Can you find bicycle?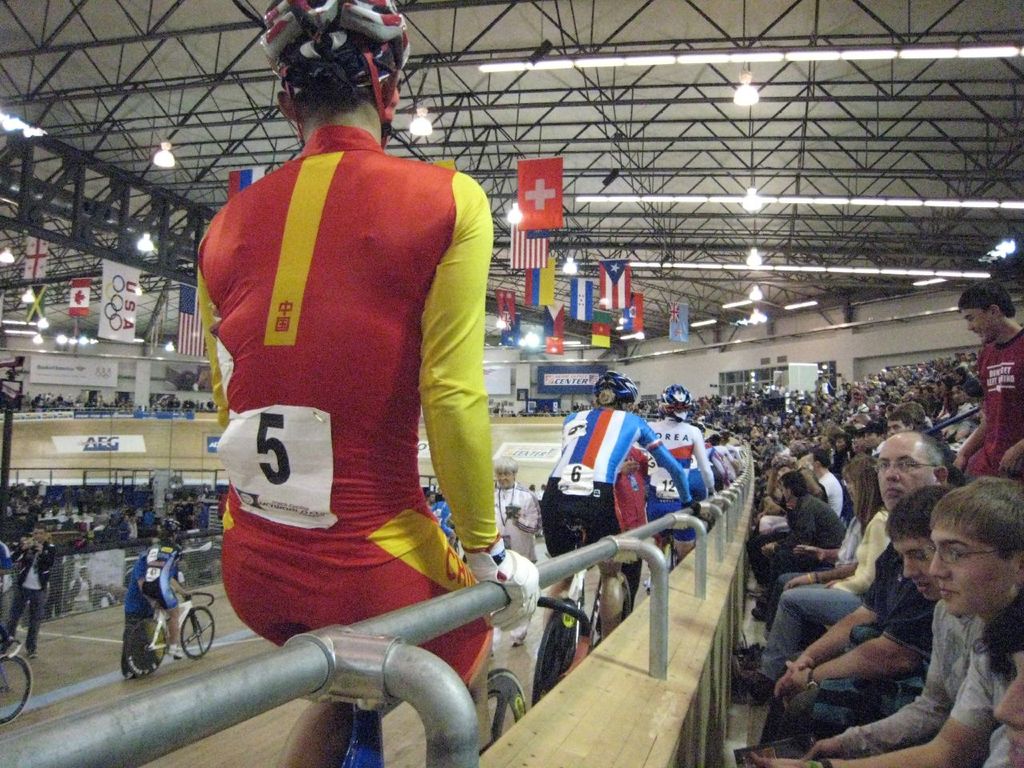
Yes, bounding box: Rect(642, 524, 678, 594).
